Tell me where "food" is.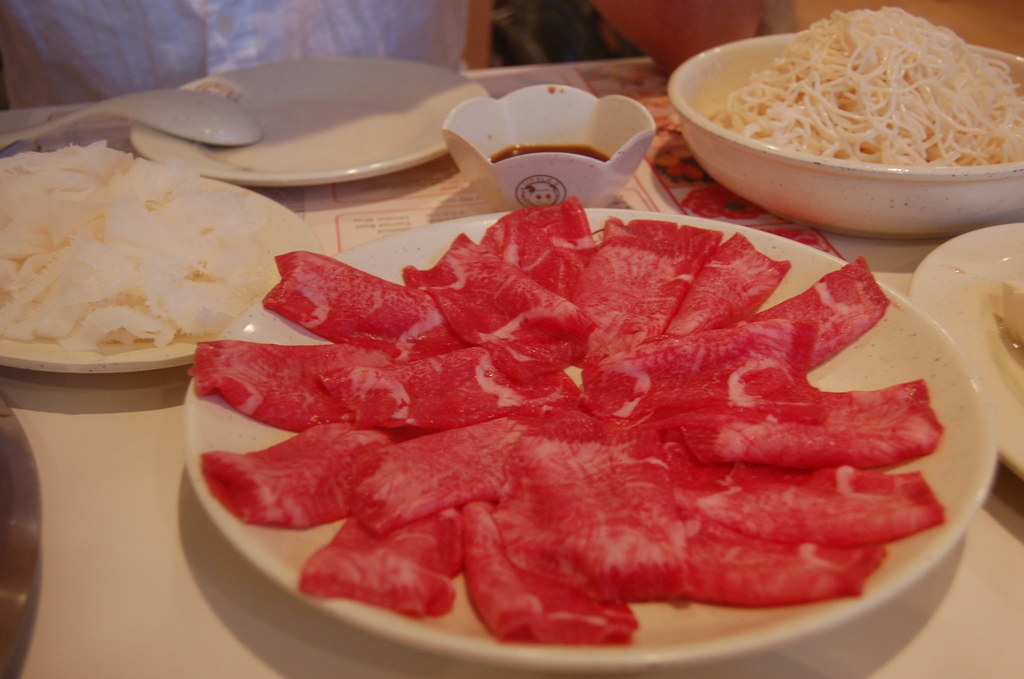
"food" is at bbox=(1002, 281, 1023, 347).
